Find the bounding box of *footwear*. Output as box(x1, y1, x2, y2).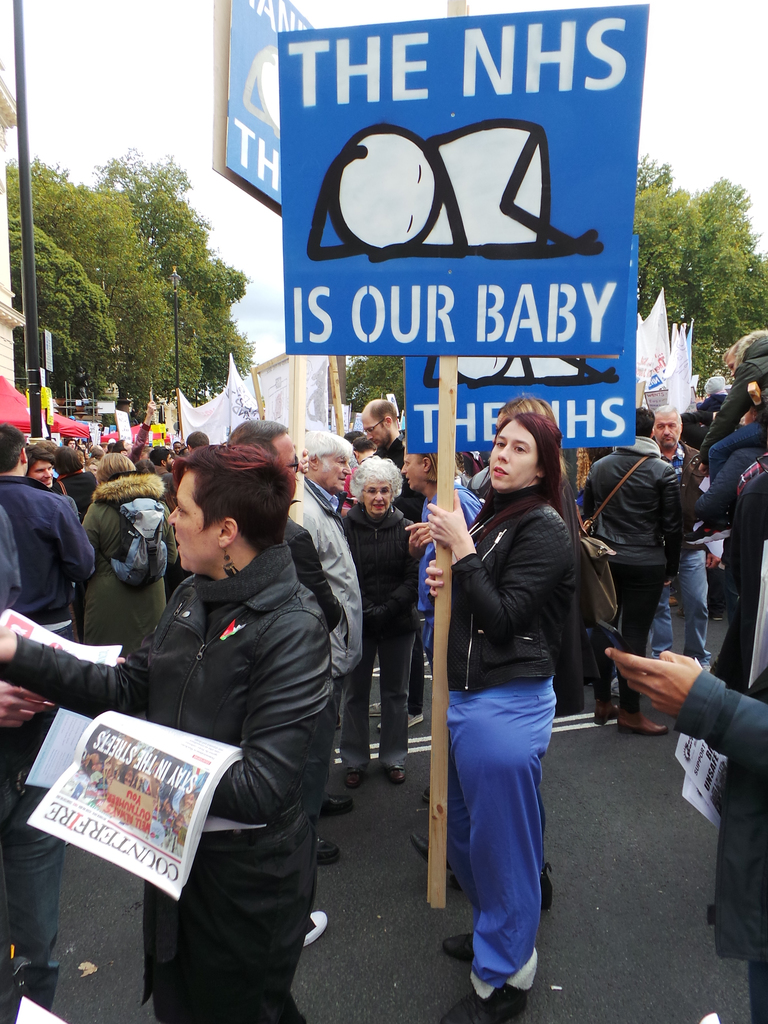
box(342, 764, 363, 790).
